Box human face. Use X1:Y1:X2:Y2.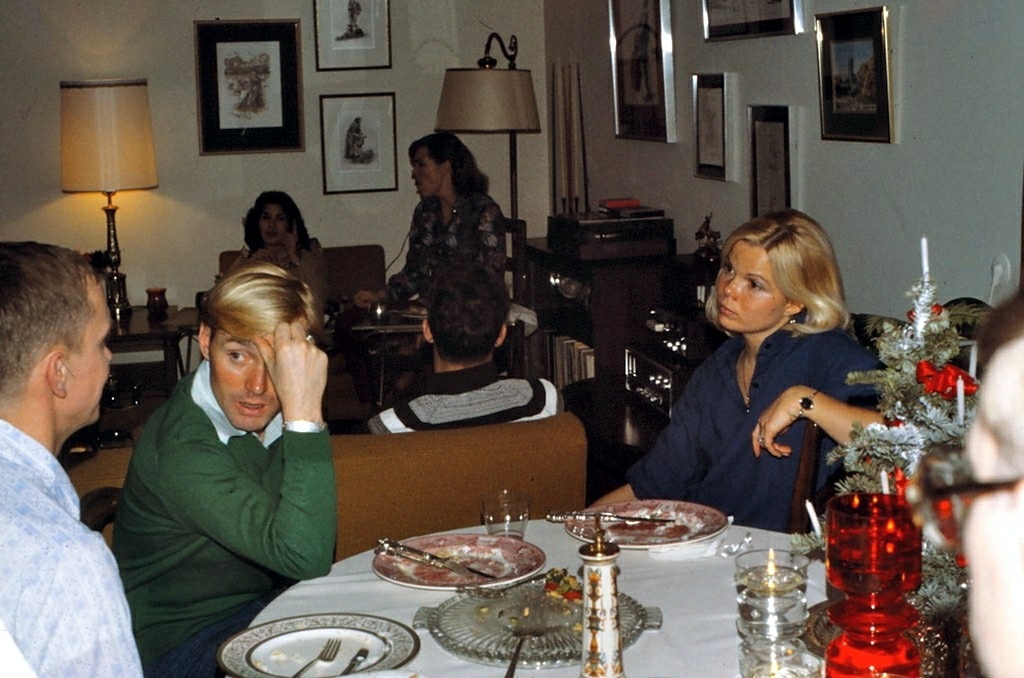
715:243:784:333.
